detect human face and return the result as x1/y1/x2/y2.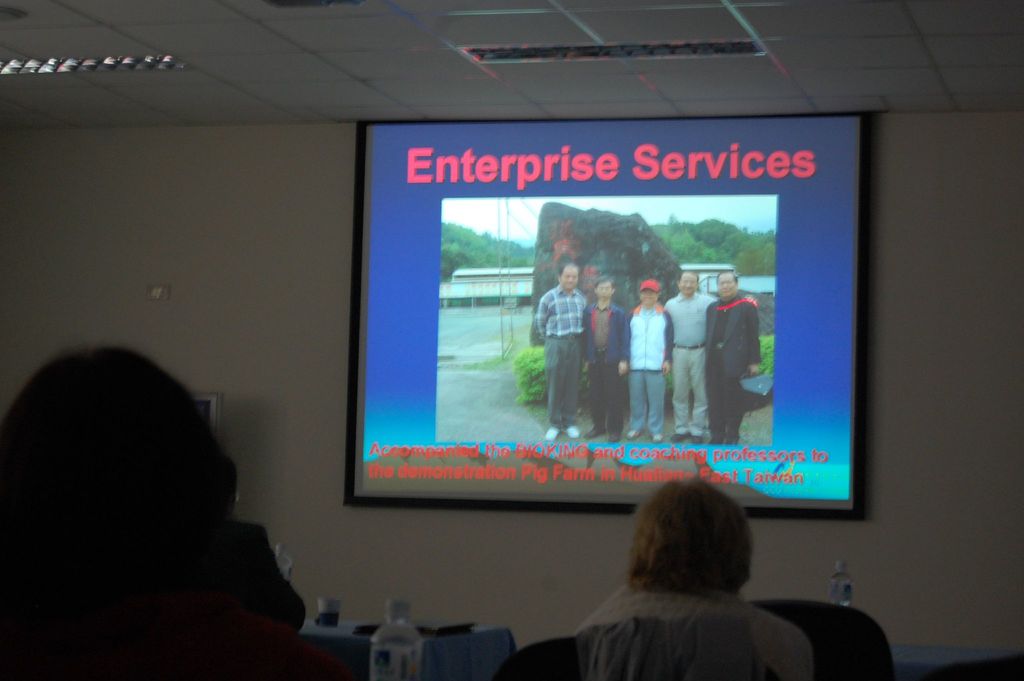
675/272/701/302.
